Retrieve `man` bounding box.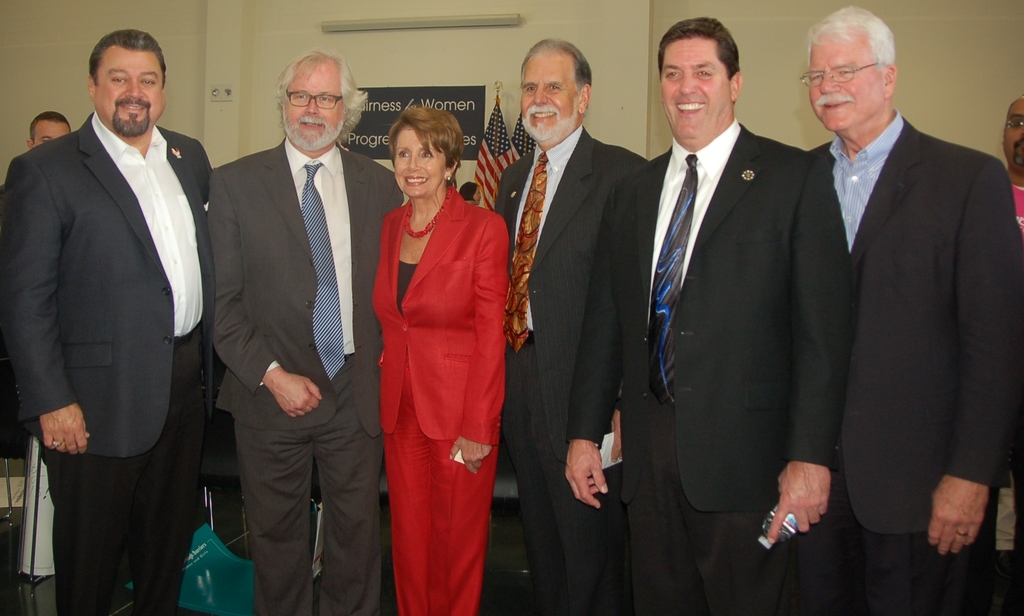
Bounding box: bbox(1002, 96, 1023, 191).
